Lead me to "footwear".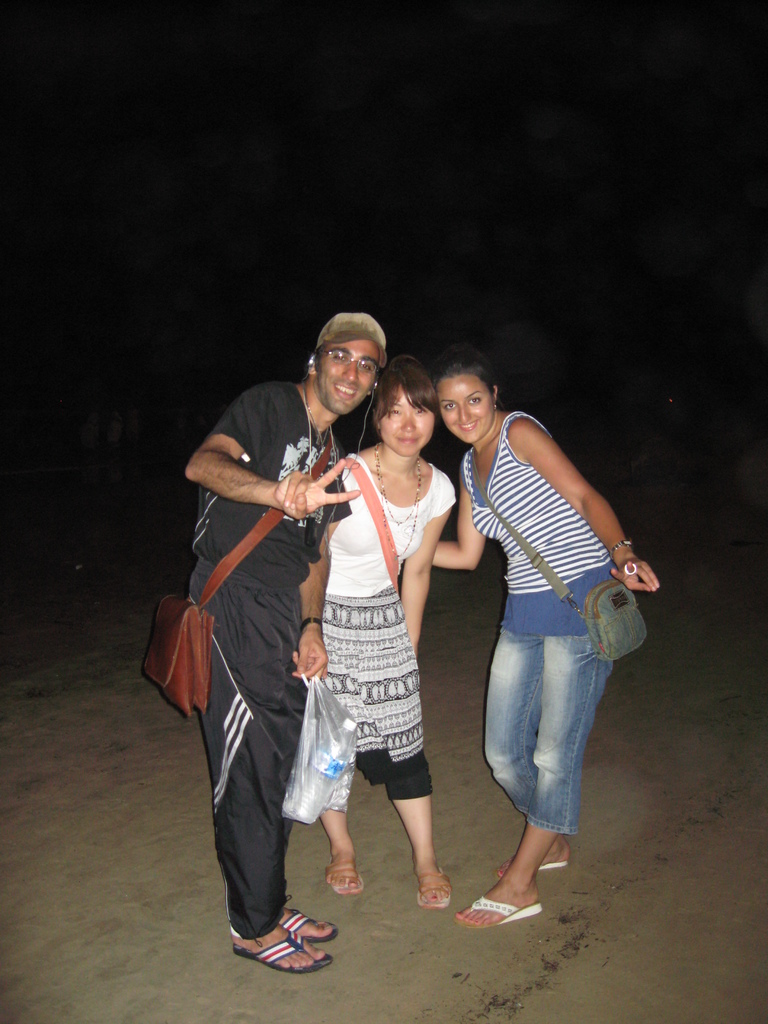
Lead to left=232, top=925, right=330, bottom=975.
